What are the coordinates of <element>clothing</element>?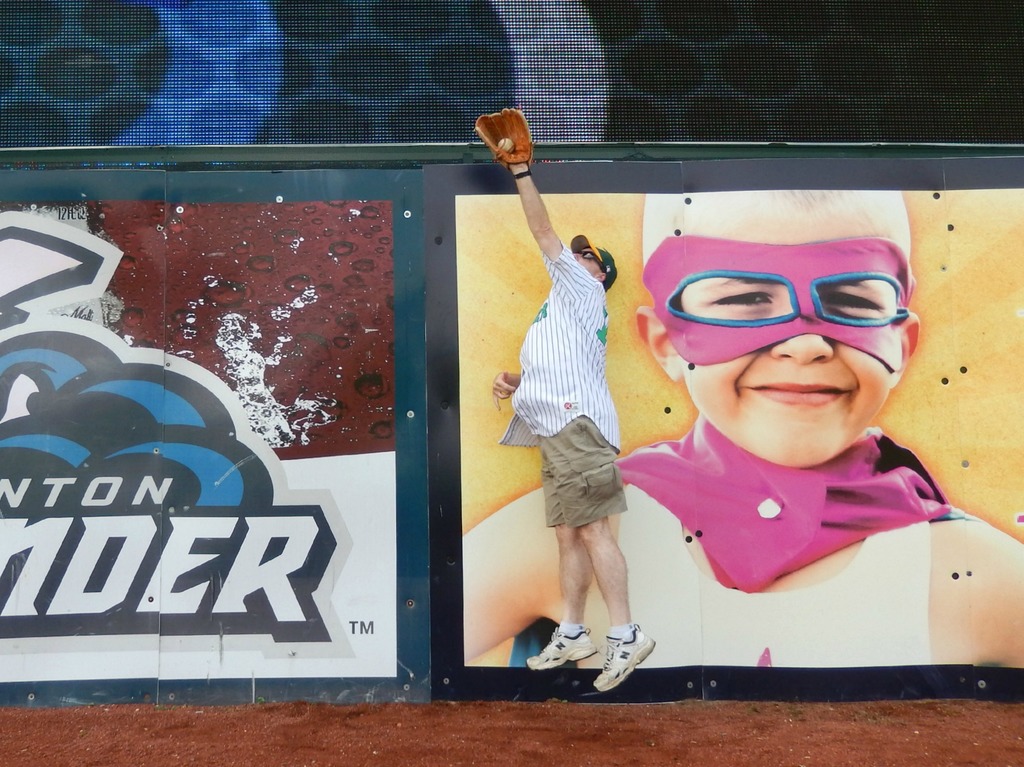
bbox(618, 412, 955, 663).
